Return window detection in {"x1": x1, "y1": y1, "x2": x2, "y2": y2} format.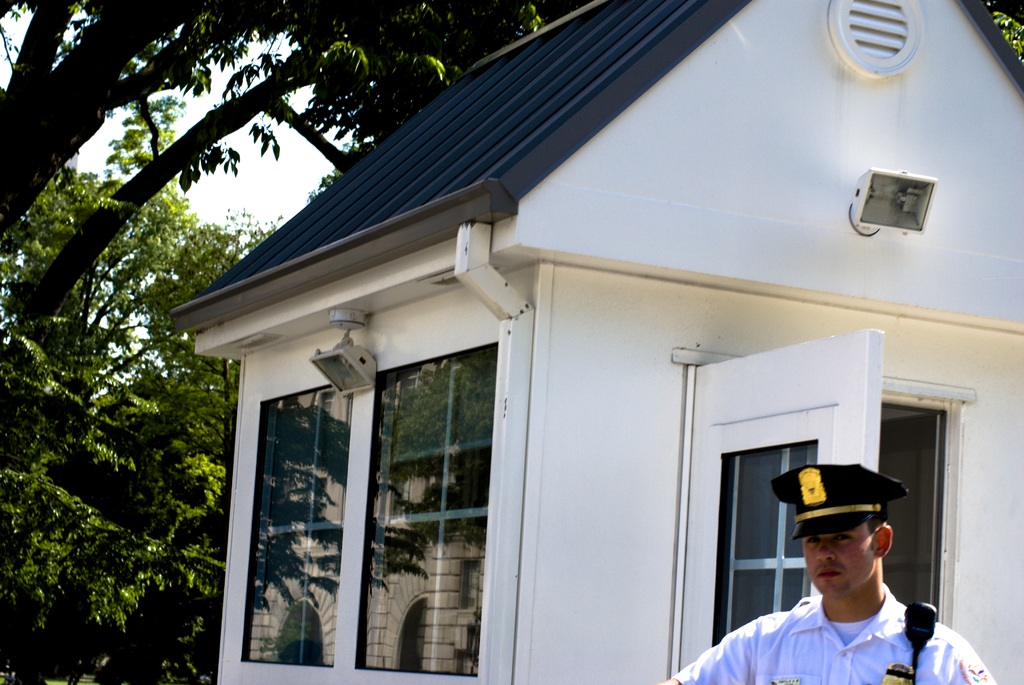
{"x1": 356, "y1": 343, "x2": 499, "y2": 666}.
